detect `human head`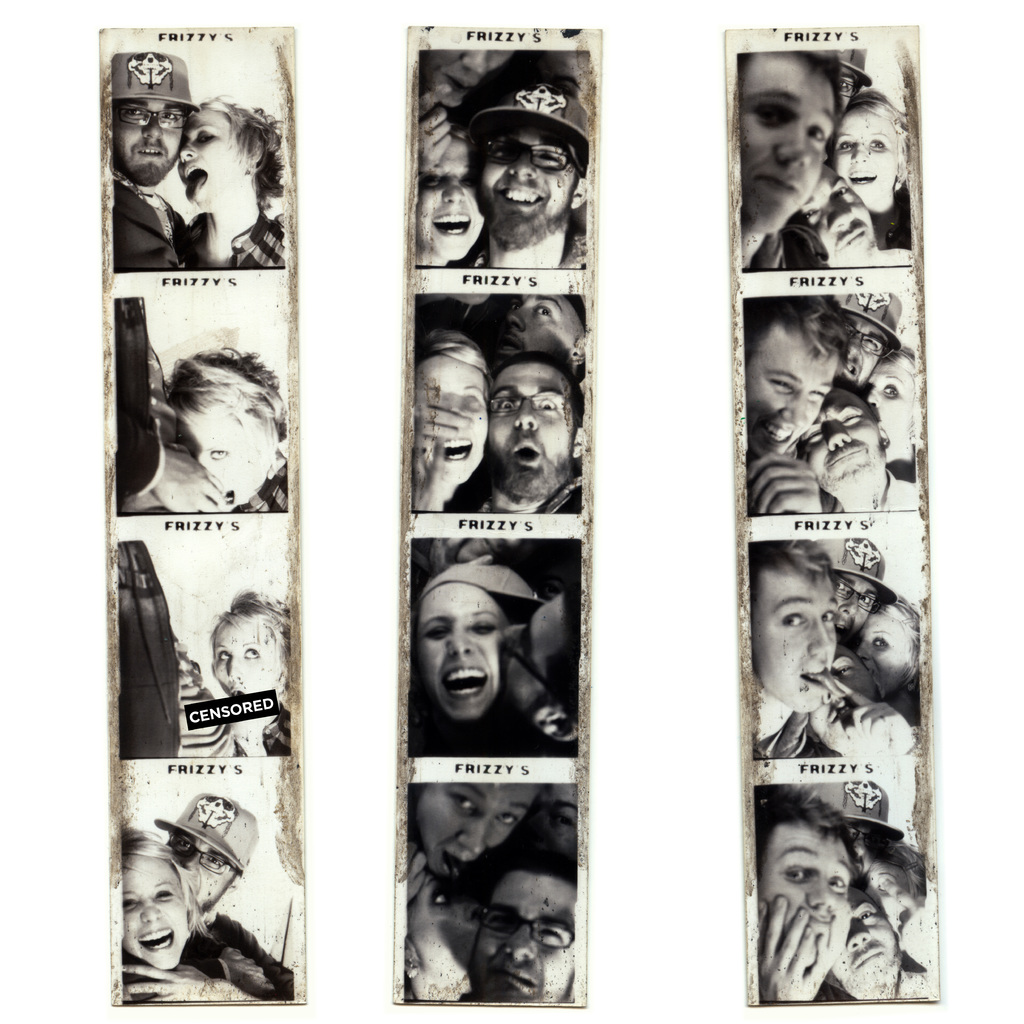
BBox(419, 770, 543, 882)
